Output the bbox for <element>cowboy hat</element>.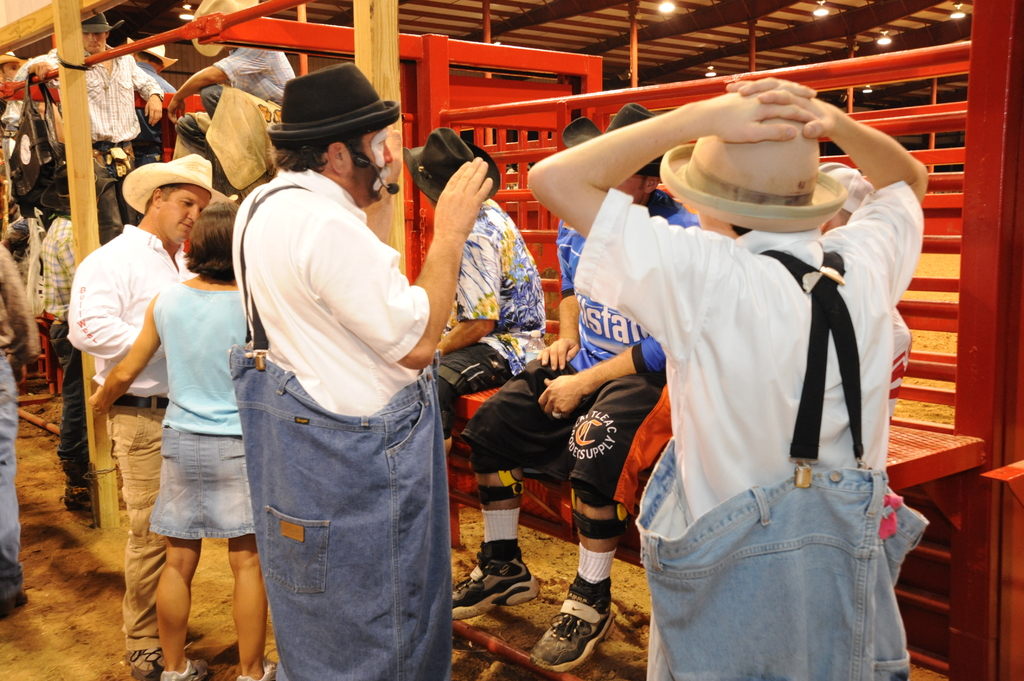
(399,128,503,212).
